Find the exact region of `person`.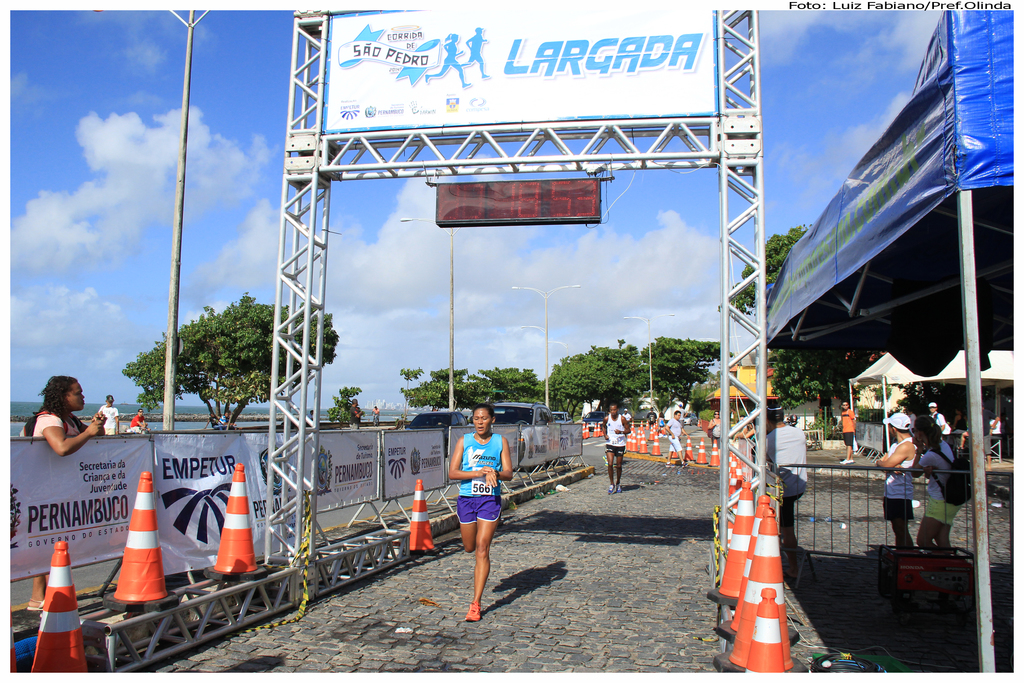
Exact region: [837,403,856,472].
